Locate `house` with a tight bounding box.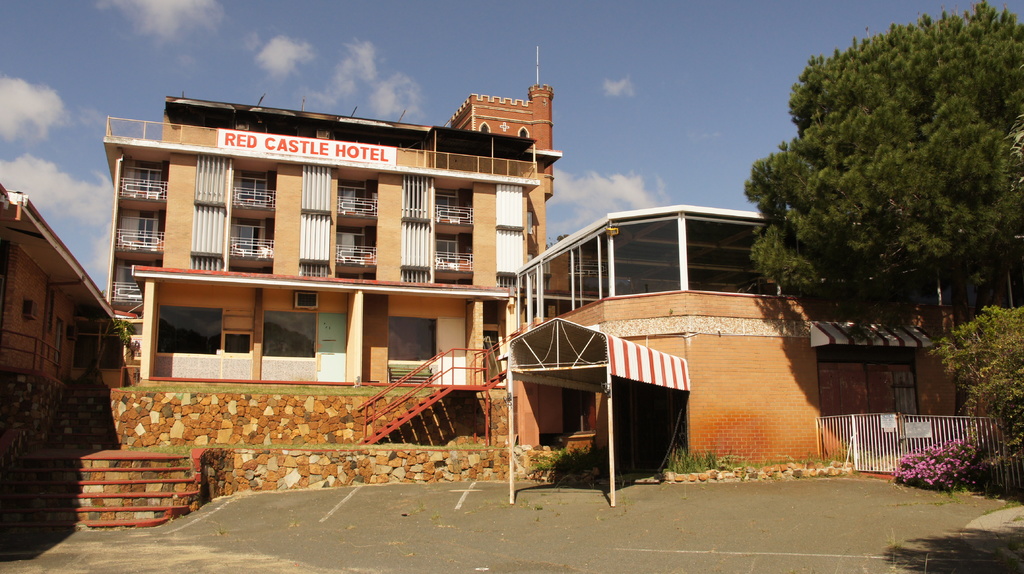
0, 180, 129, 568.
